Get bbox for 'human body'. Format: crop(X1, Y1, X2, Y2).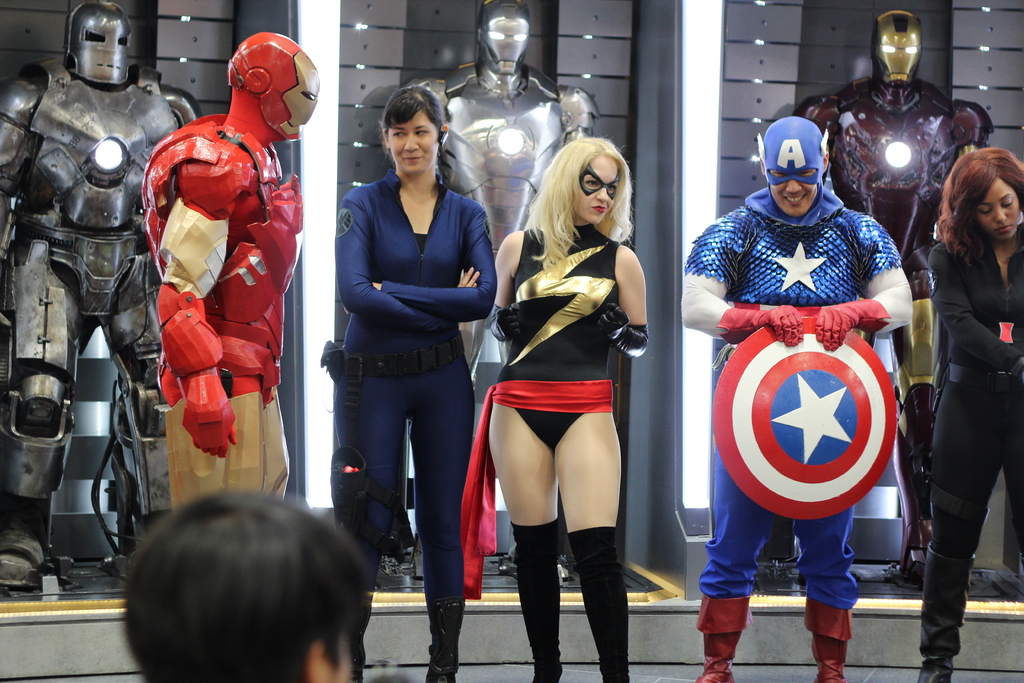
crop(0, 0, 196, 598).
